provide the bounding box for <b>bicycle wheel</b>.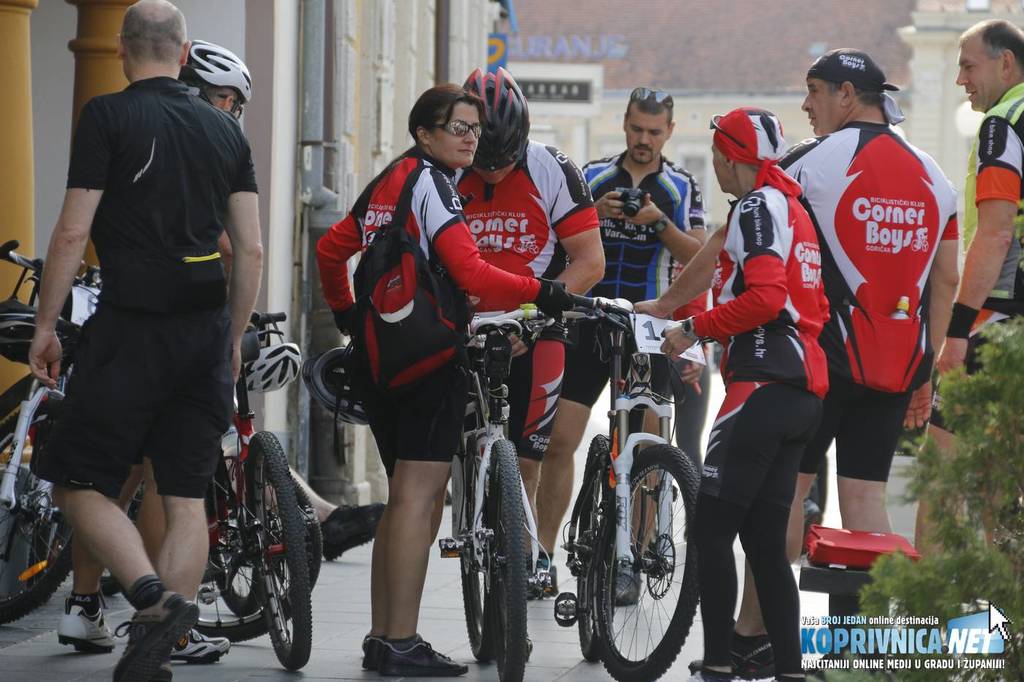
[238,431,309,672].
